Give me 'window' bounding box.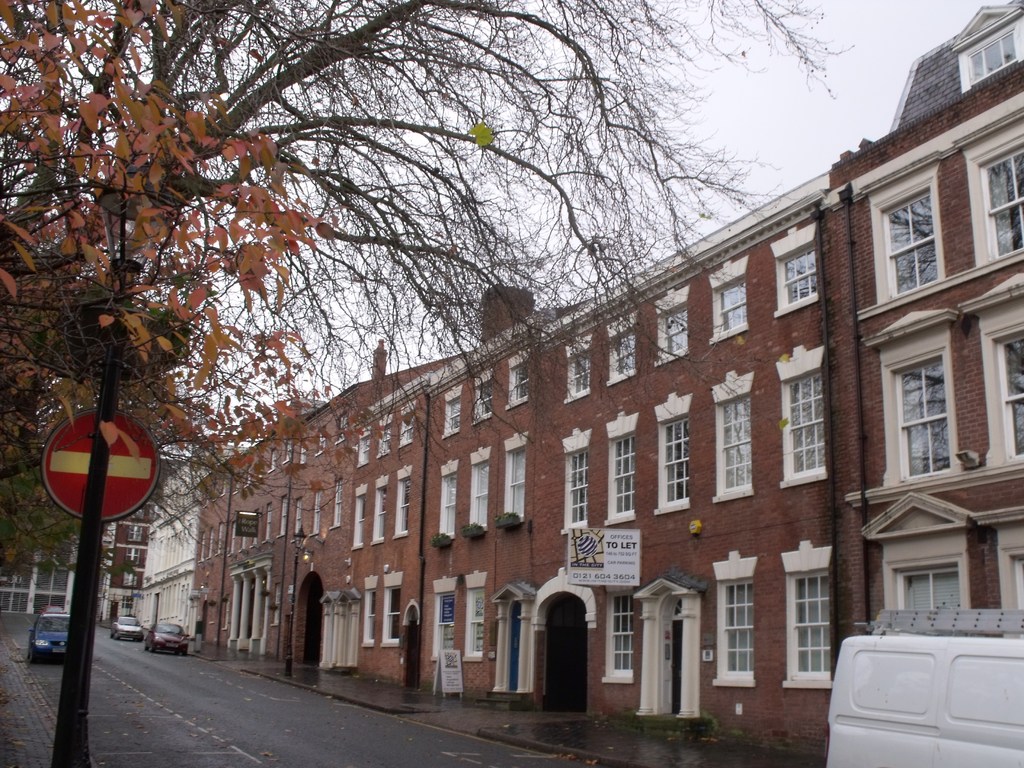
Rect(562, 332, 592, 403).
